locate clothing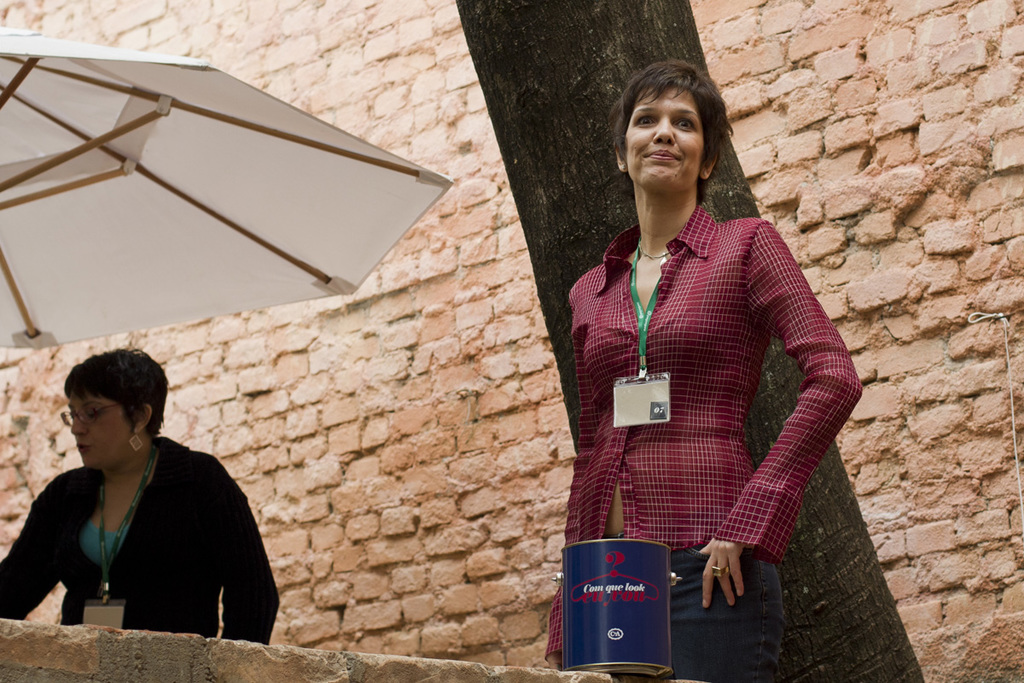
13/426/259/654
